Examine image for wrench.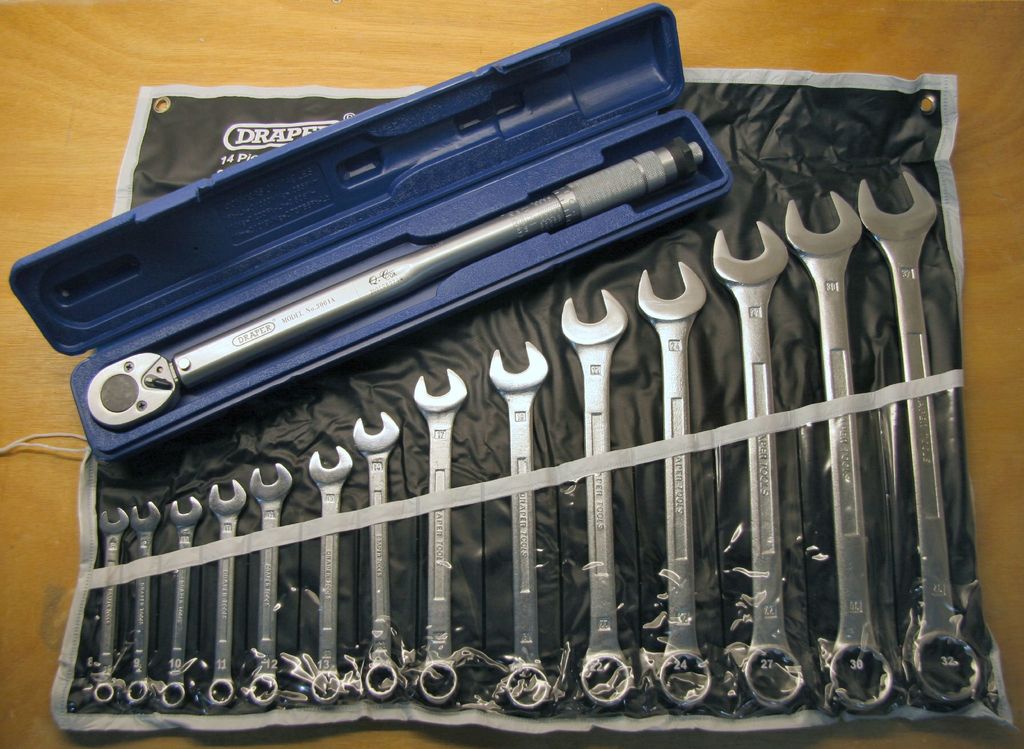
Examination result: box(635, 259, 708, 709).
